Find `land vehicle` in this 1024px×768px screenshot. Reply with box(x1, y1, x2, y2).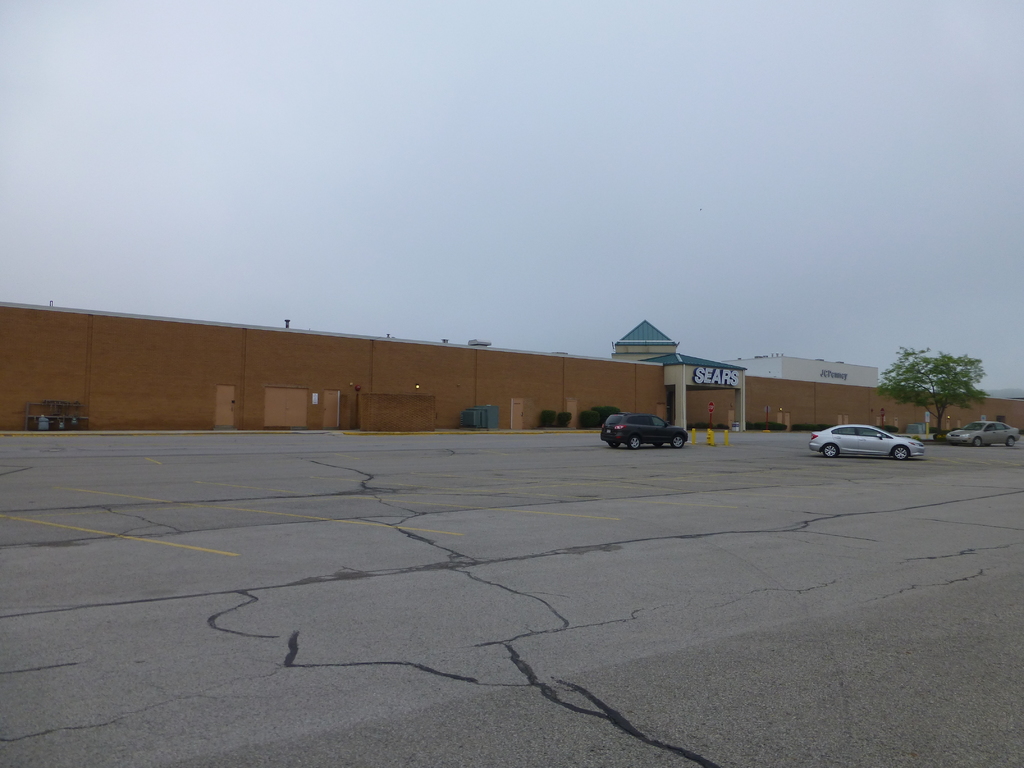
box(596, 412, 689, 450).
